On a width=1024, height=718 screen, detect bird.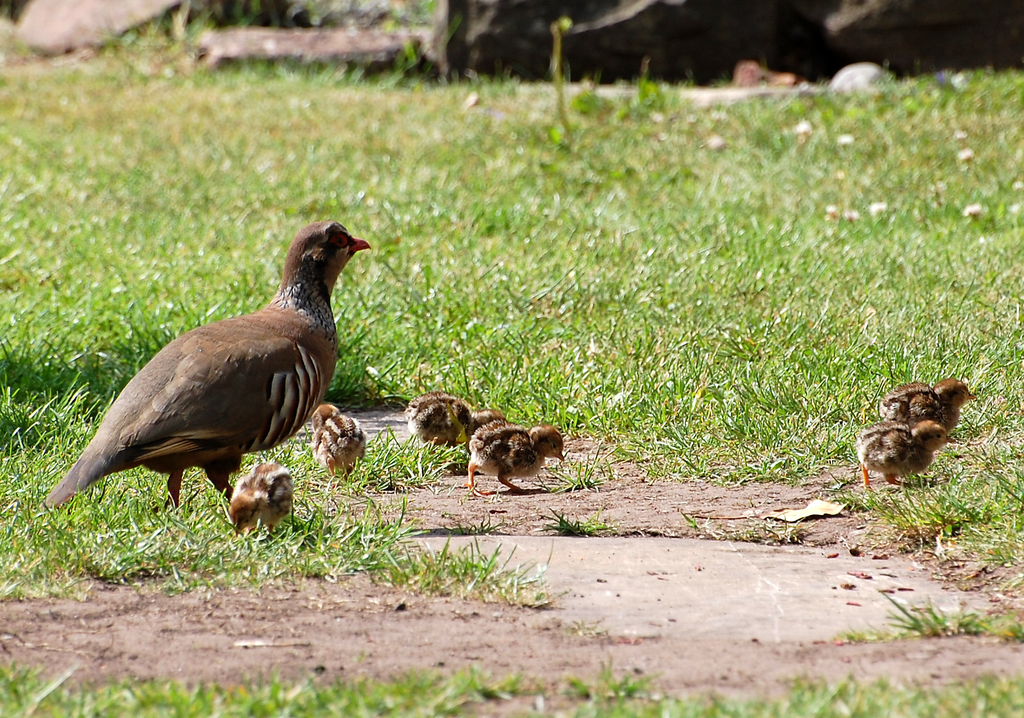
{"x1": 870, "y1": 376, "x2": 989, "y2": 434}.
